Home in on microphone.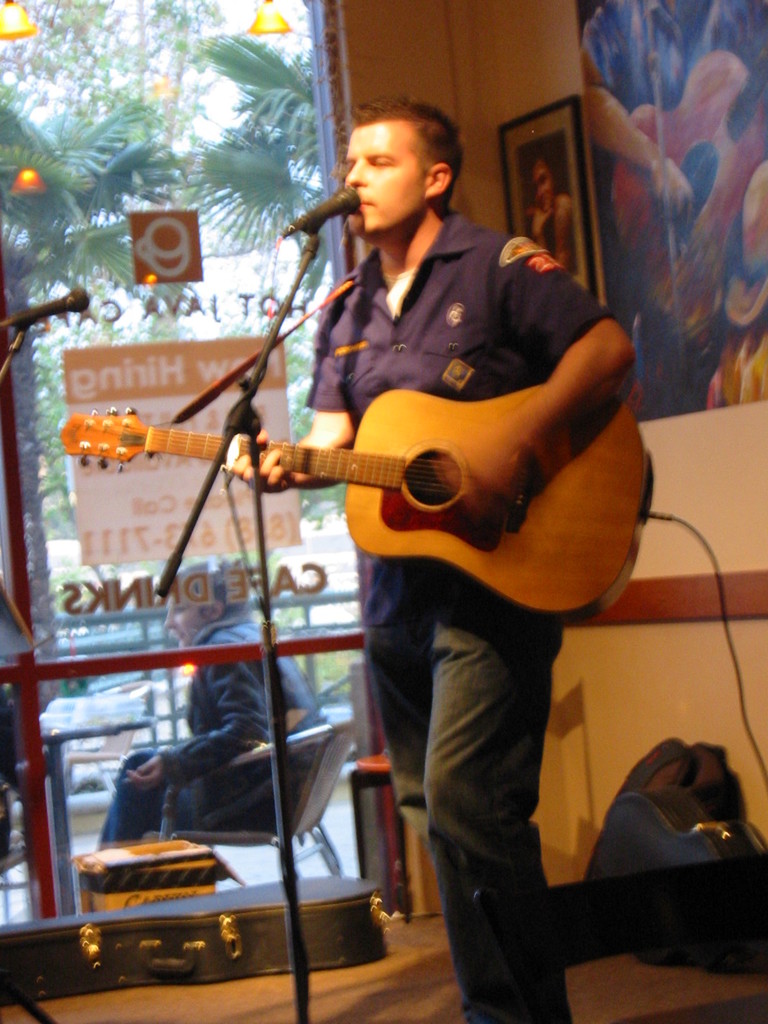
Homed in at [0, 273, 93, 342].
